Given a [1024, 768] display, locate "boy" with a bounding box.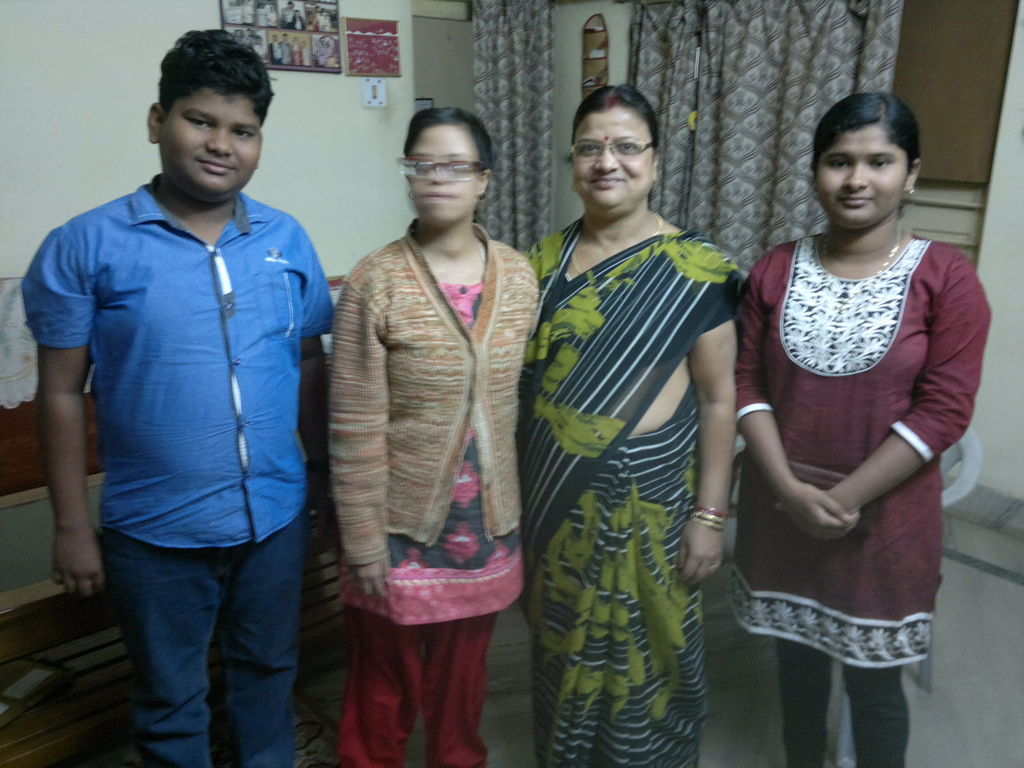
Located: {"left": 16, "top": 24, "right": 333, "bottom": 748}.
